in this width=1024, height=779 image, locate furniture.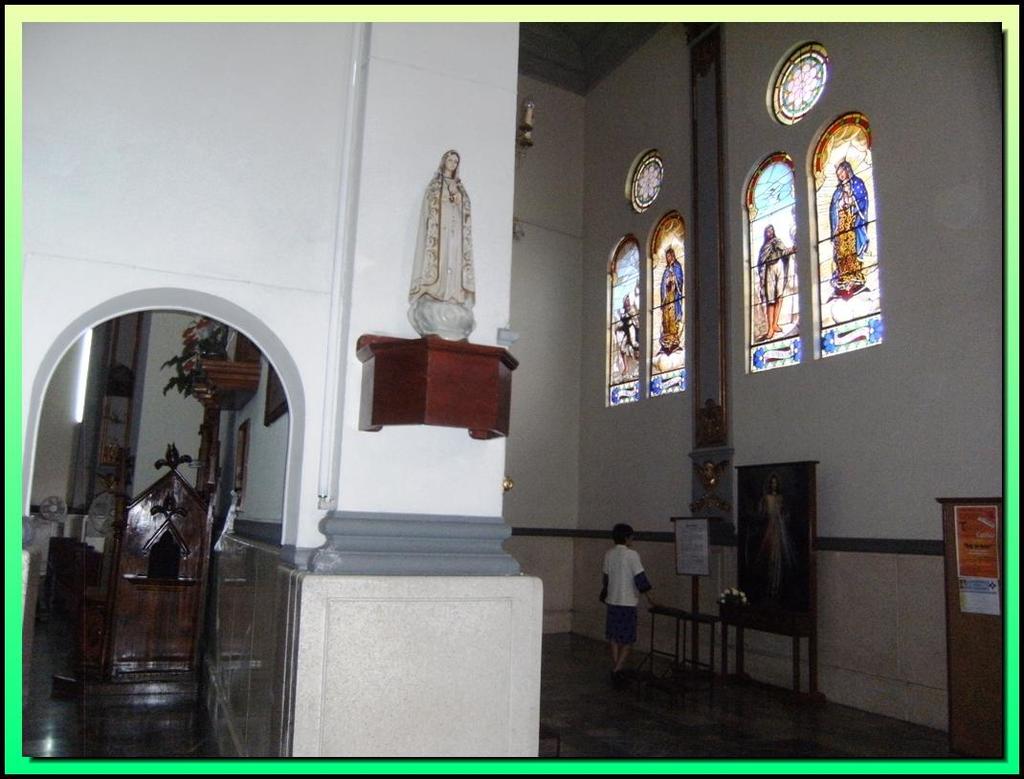
Bounding box: region(934, 497, 1002, 760).
